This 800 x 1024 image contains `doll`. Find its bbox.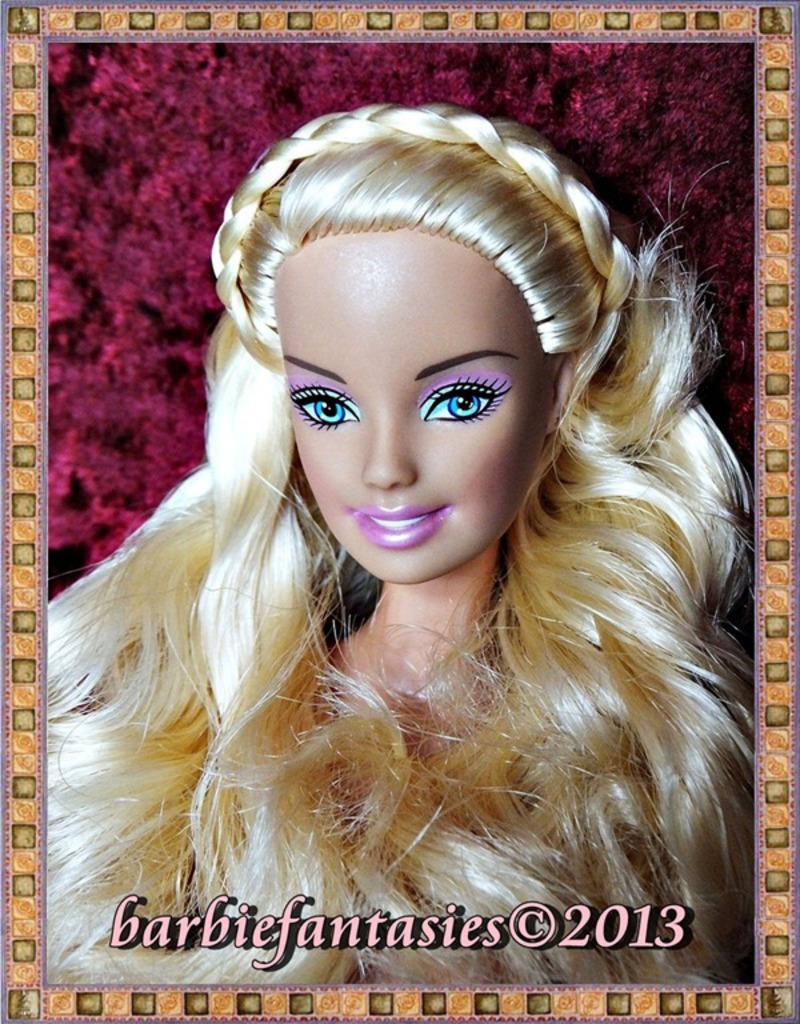
detection(41, 89, 756, 983).
